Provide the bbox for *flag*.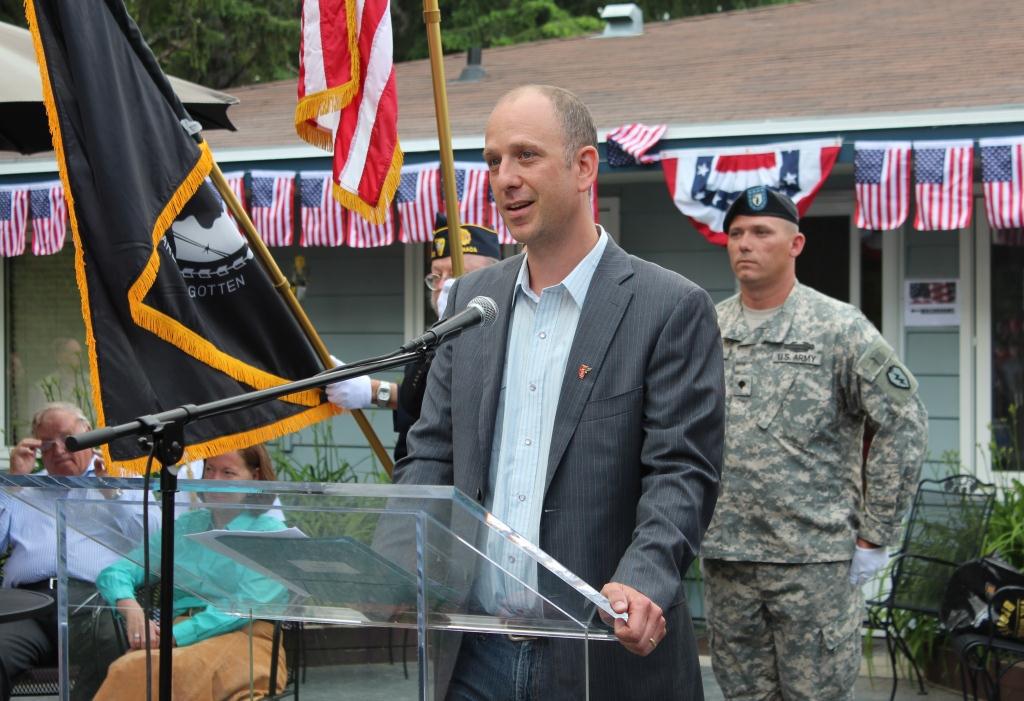
locate(903, 147, 974, 228).
